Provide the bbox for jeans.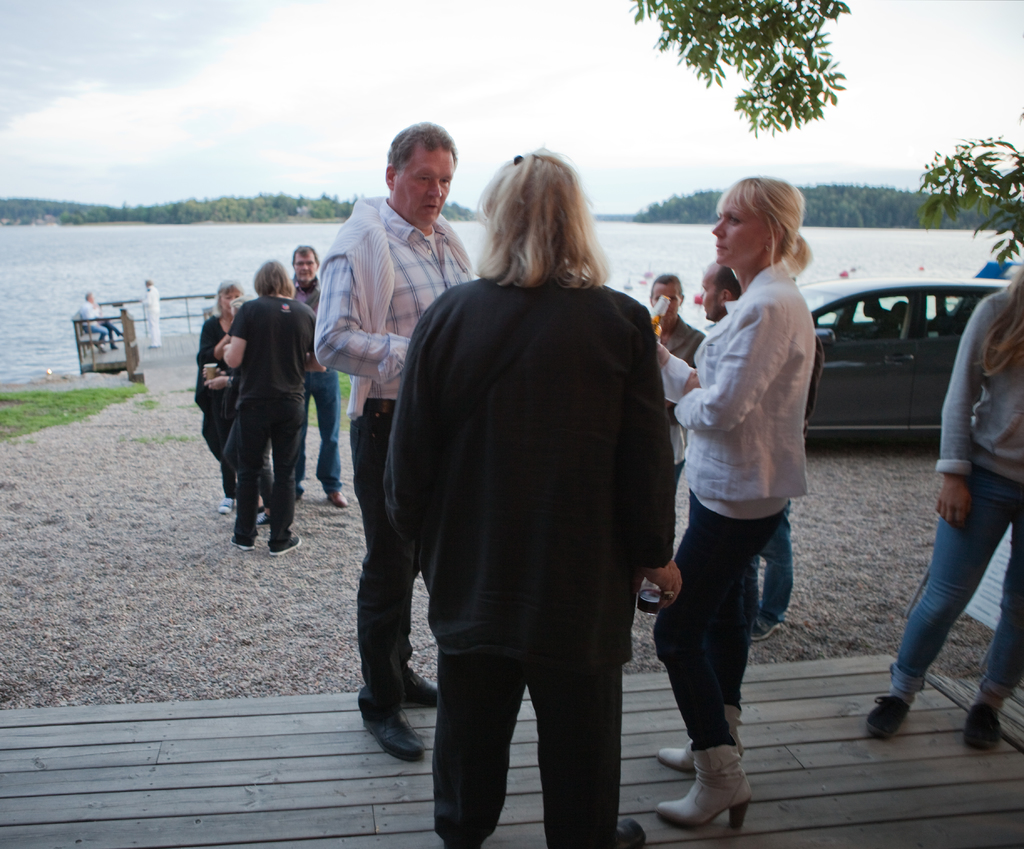
x1=755, y1=510, x2=796, y2=627.
